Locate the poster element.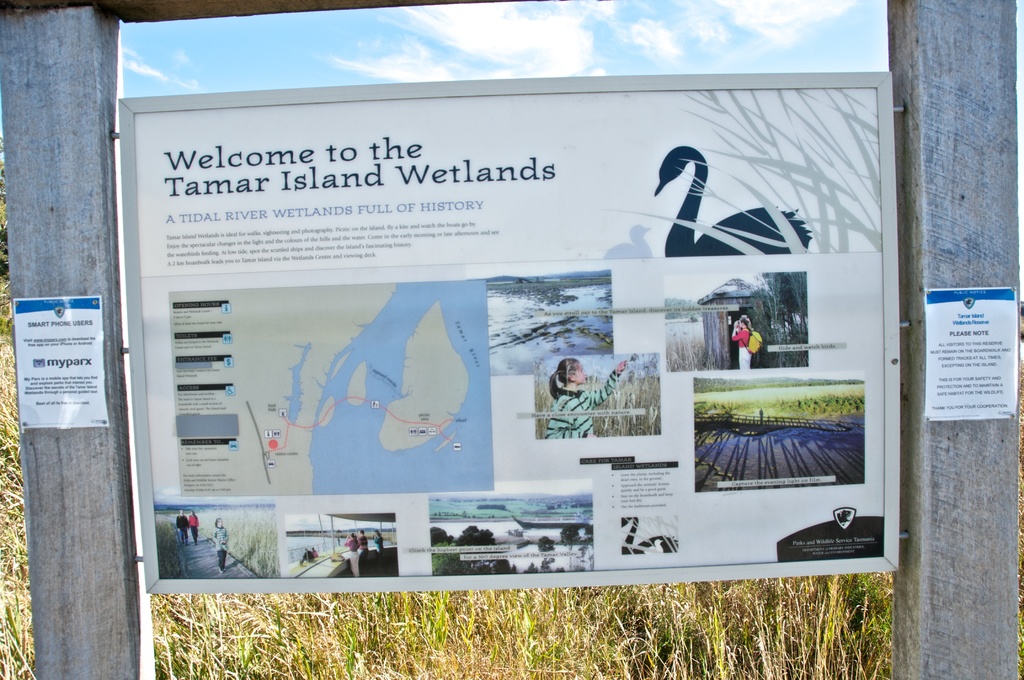
Element bbox: x1=136 y1=82 x2=883 y2=579.
